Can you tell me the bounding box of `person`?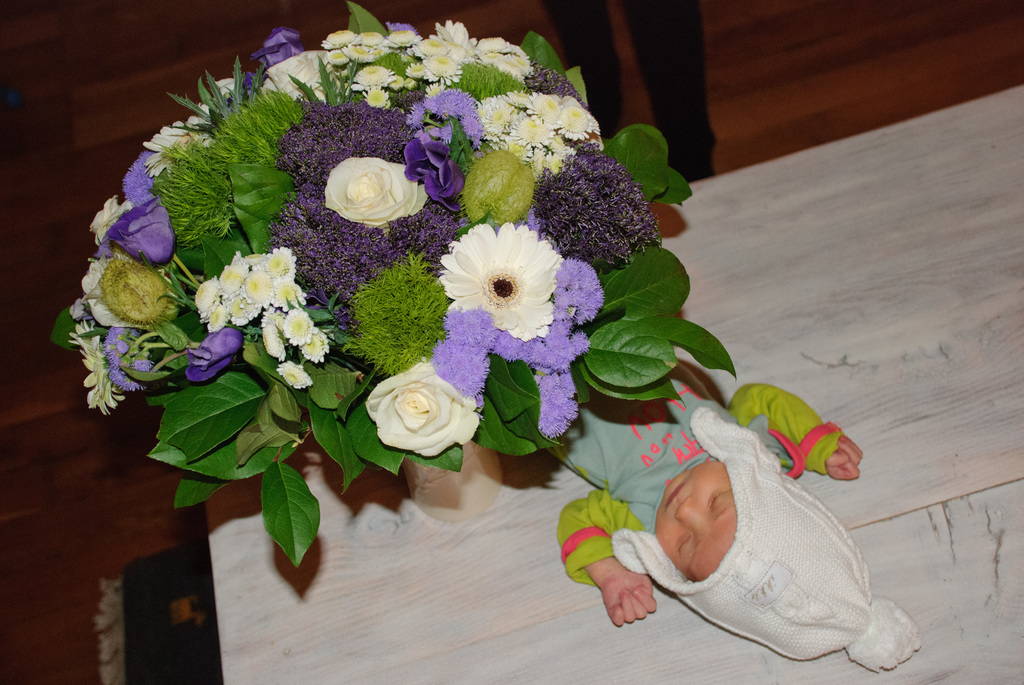
(534, 382, 924, 675).
